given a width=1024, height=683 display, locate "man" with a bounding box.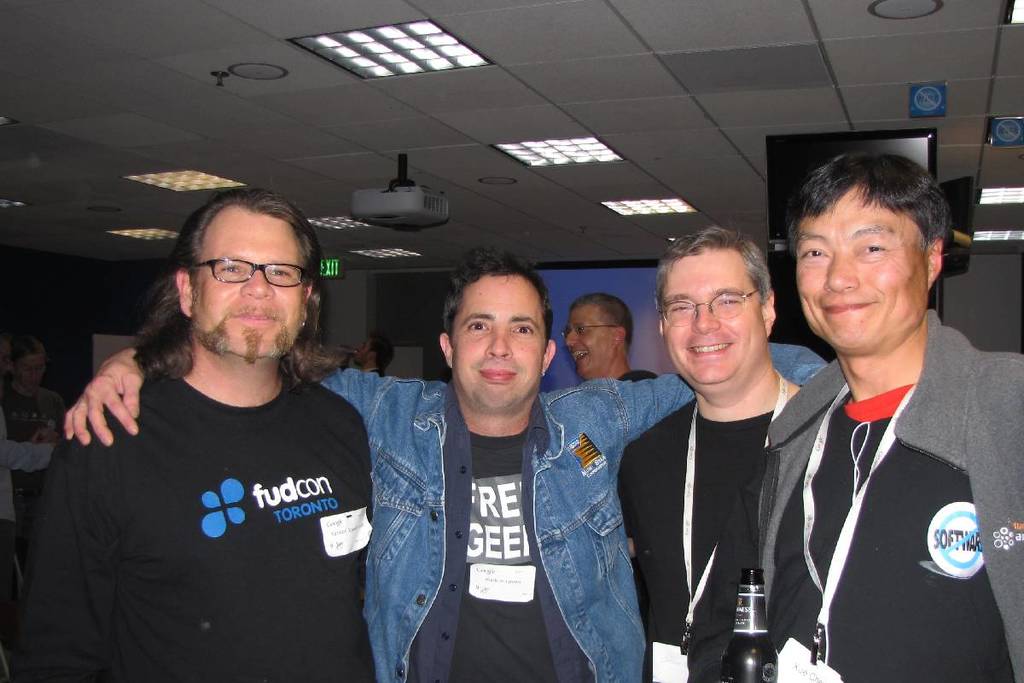
Located: l=559, t=294, r=653, b=382.
